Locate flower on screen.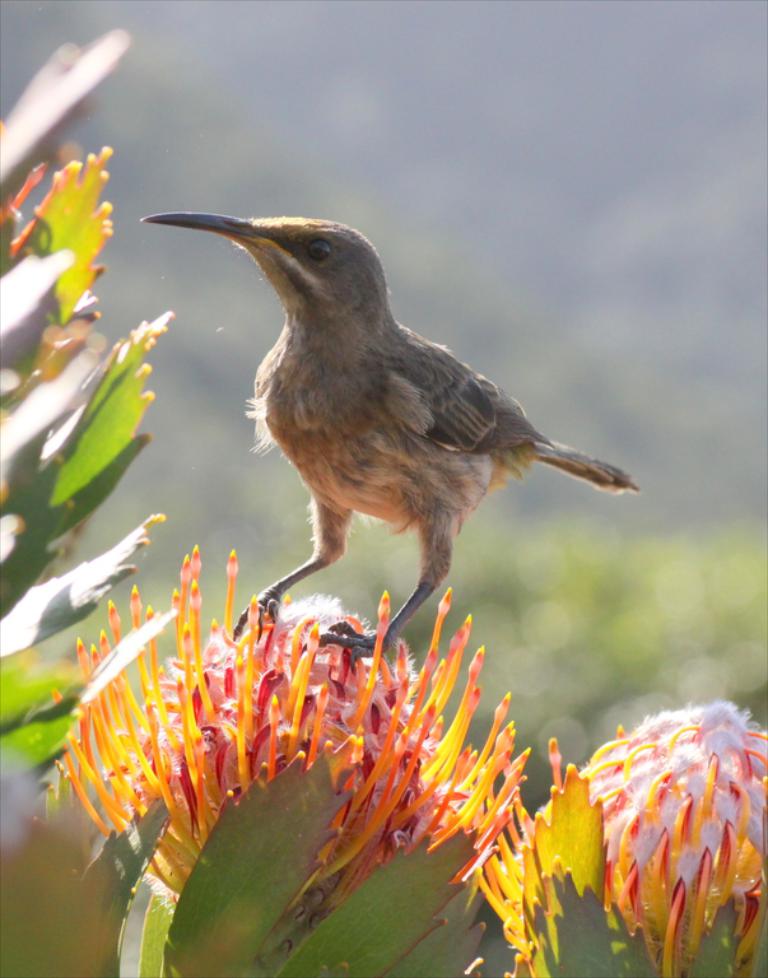
On screen at <bbox>583, 674, 758, 949</bbox>.
